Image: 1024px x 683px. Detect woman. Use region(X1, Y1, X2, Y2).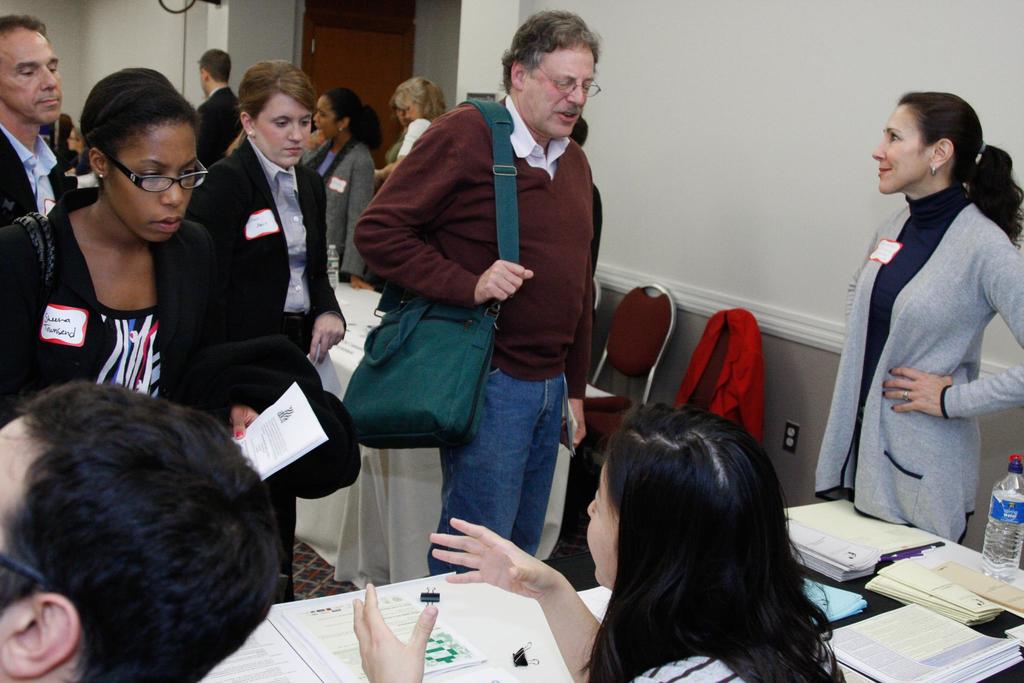
region(345, 400, 850, 682).
